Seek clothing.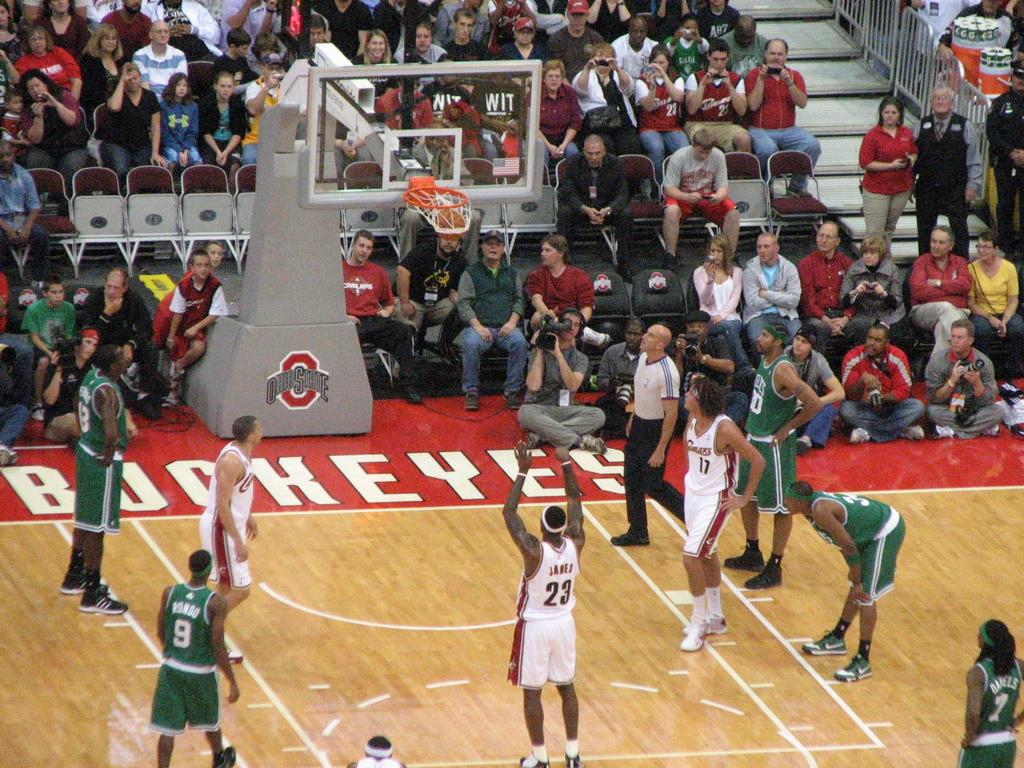
(x1=598, y1=336, x2=640, y2=413).
